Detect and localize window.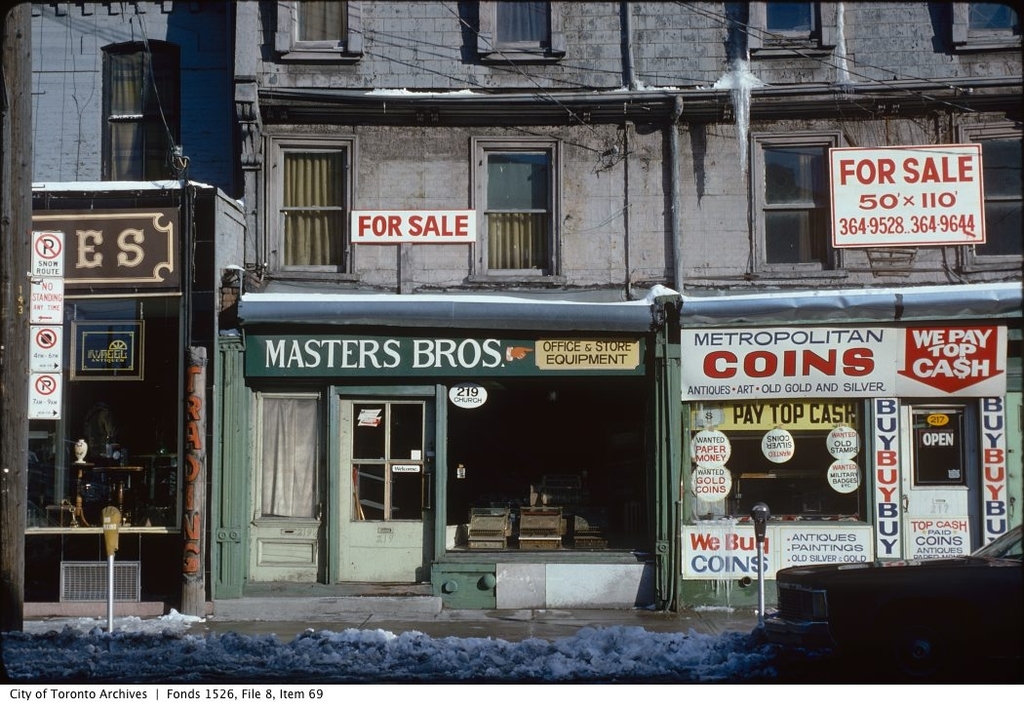
Localized at bbox(971, 1, 1020, 34).
